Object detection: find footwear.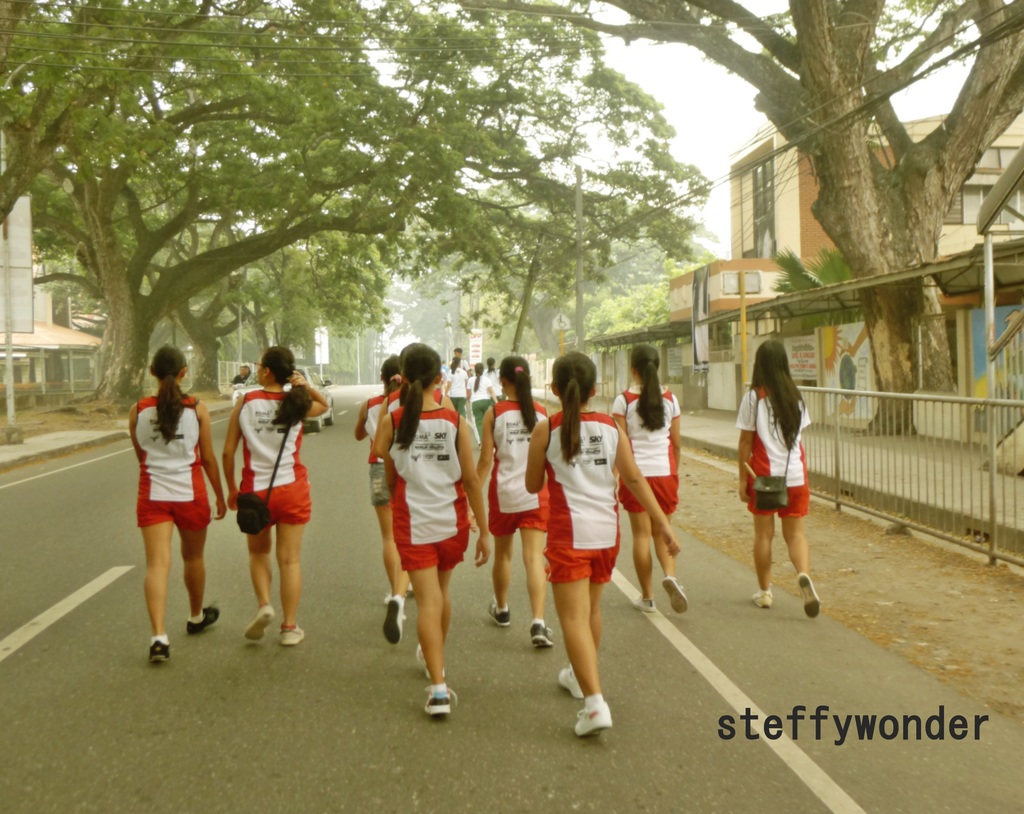
x1=660, y1=575, x2=689, y2=614.
